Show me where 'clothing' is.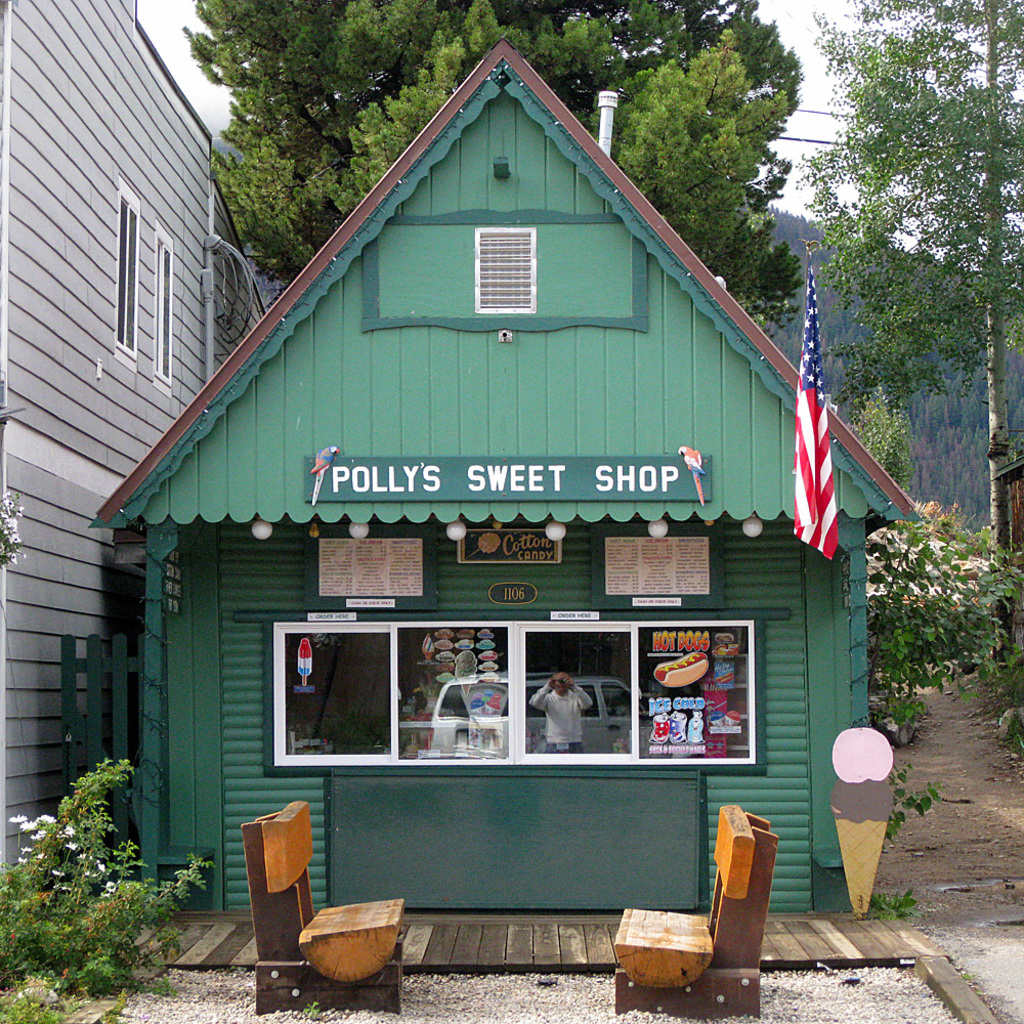
'clothing' is at {"x1": 537, "y1": 683, "x2": 586, "y2": 759}.
